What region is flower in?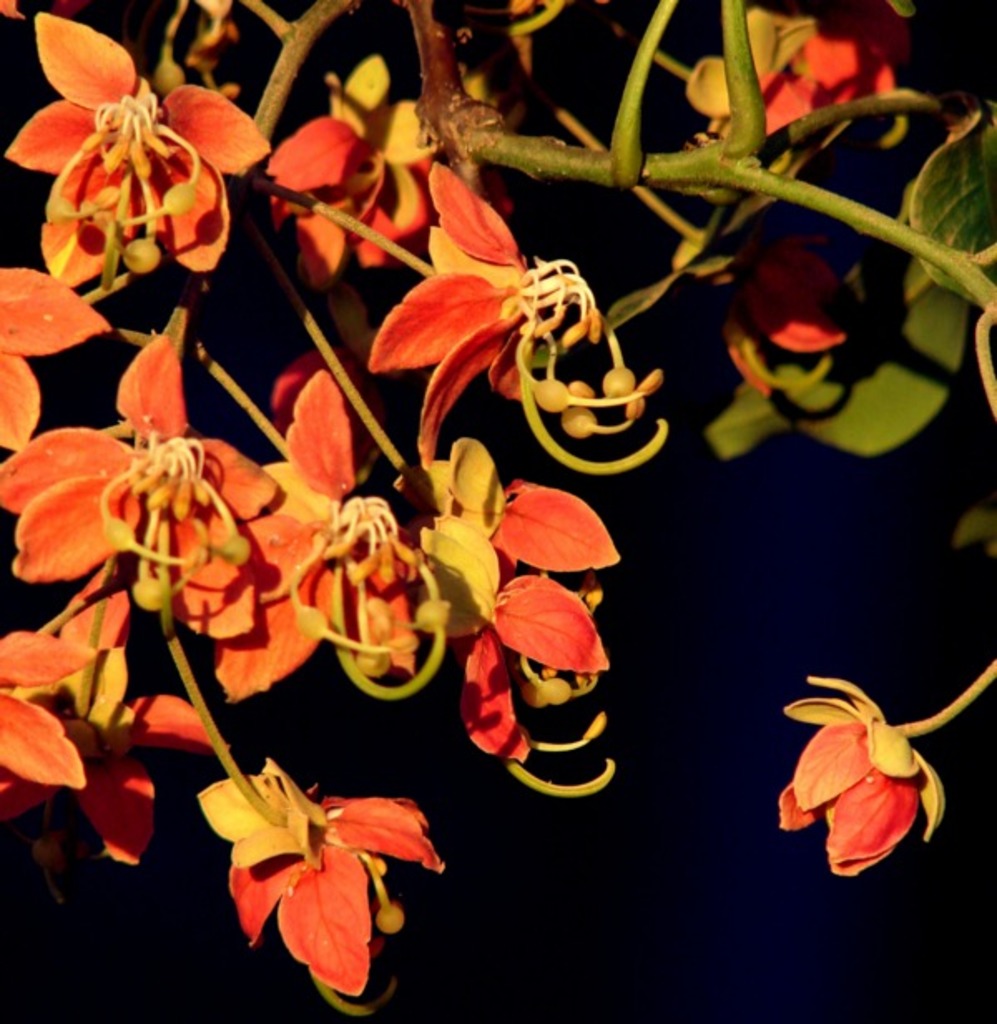
rect(778, 672, 945, 884).
